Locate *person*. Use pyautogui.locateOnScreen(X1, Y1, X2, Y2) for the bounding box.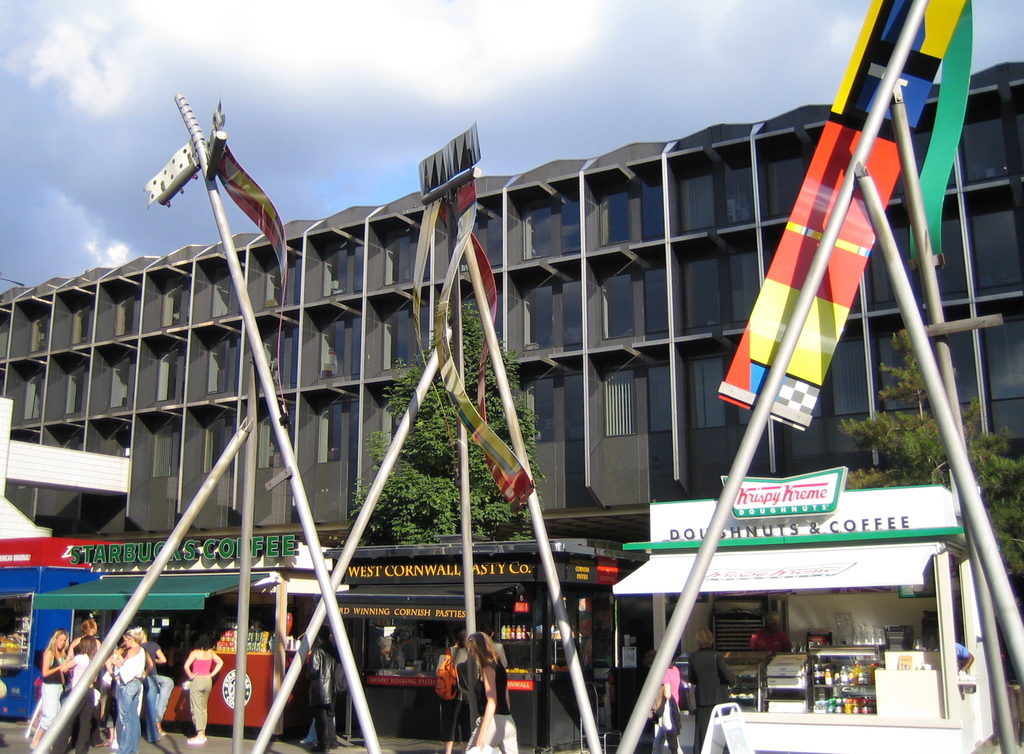
pyautogui.locateOnScreen(460, 629, 527, 753).
